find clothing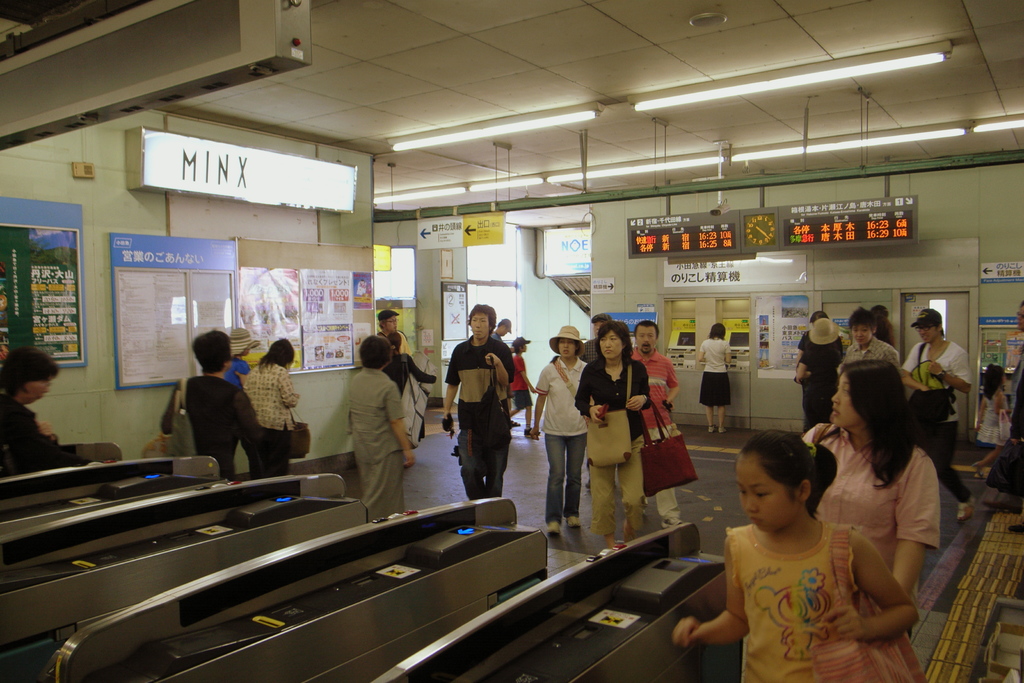
crop(245, 361, 300, 472)
